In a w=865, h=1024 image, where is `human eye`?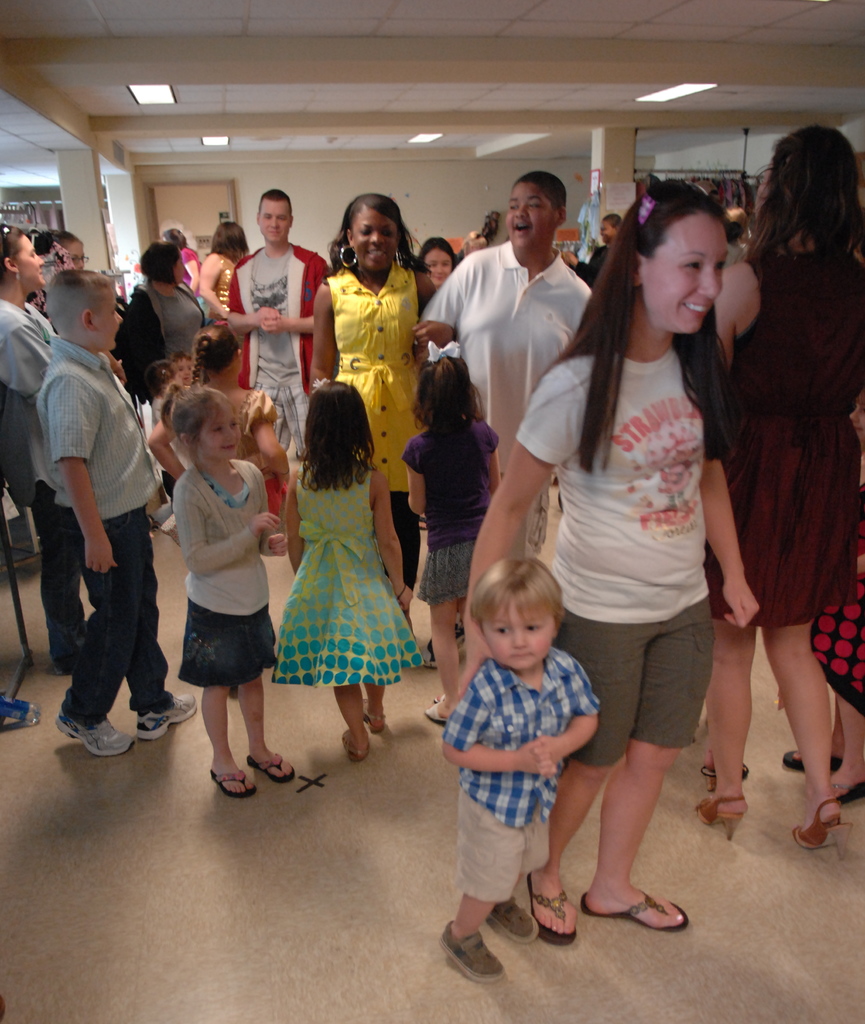
(left=714, top=256, right=727, bottom=272).
